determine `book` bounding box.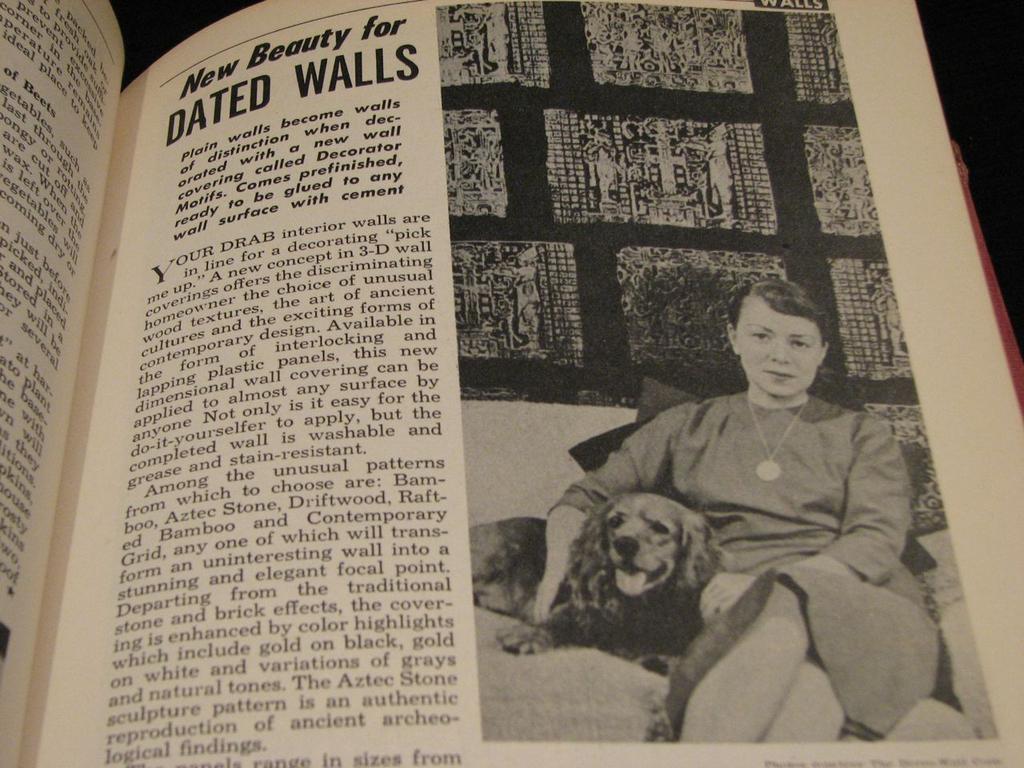
Determined: {"left": 0, "top": 0, "right": 1023, "bottom": 766}.
